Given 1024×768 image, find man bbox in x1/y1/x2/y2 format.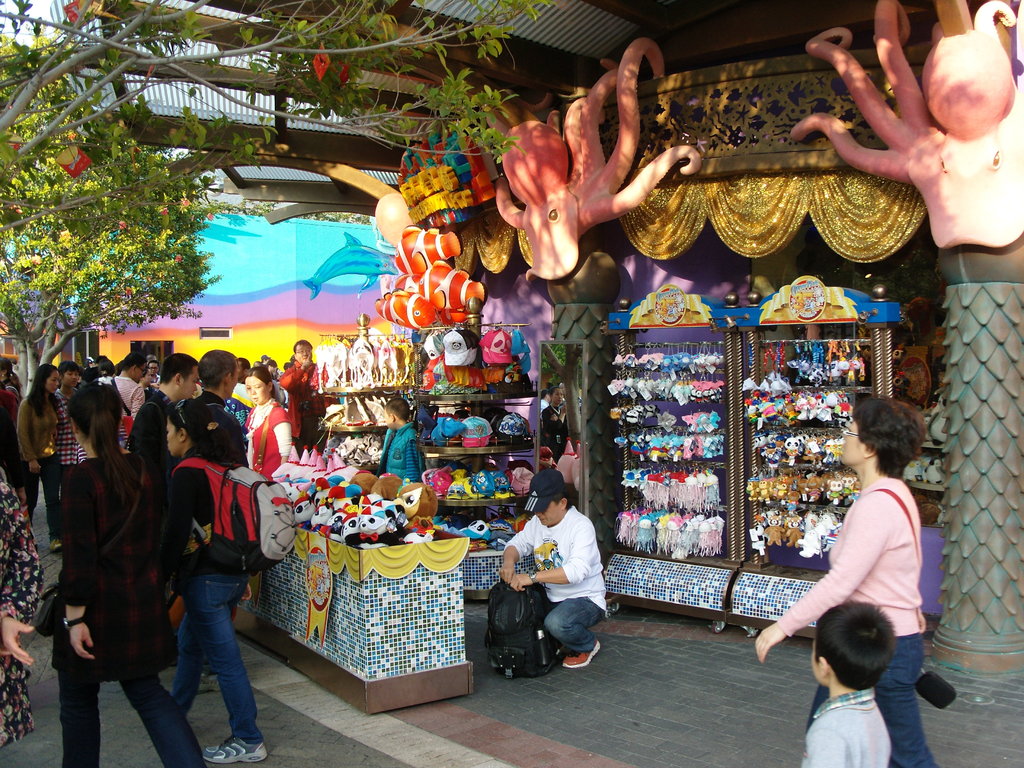
135/353/198/472.
